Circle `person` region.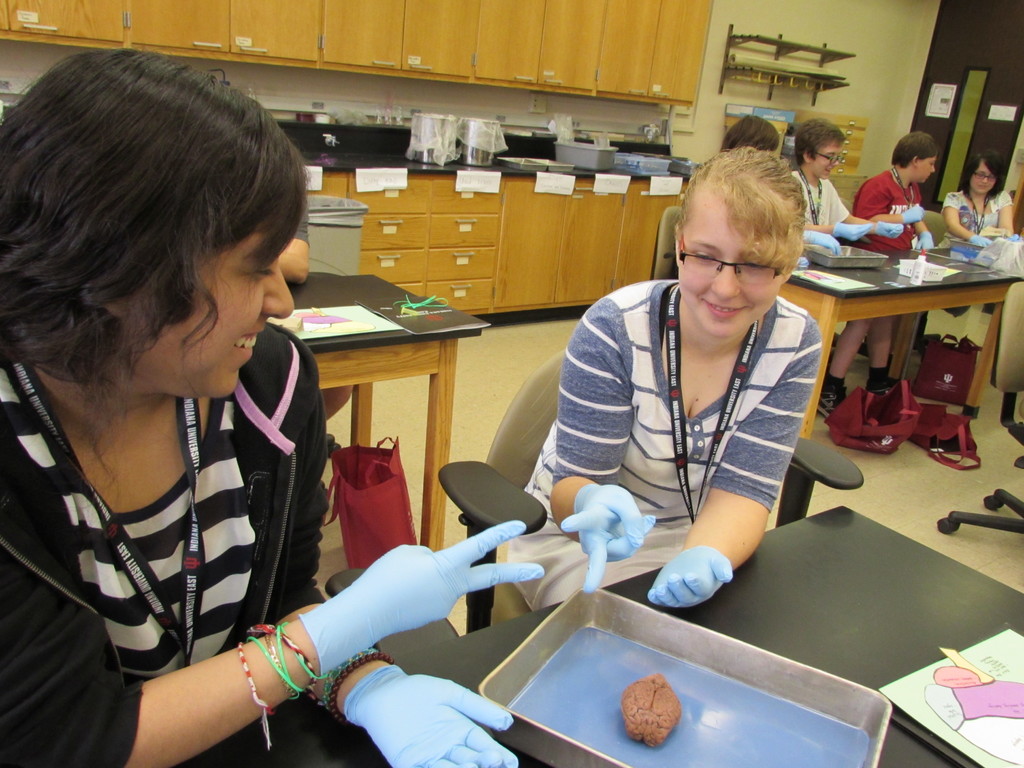
Region: box(557, 127, 843, 647).
